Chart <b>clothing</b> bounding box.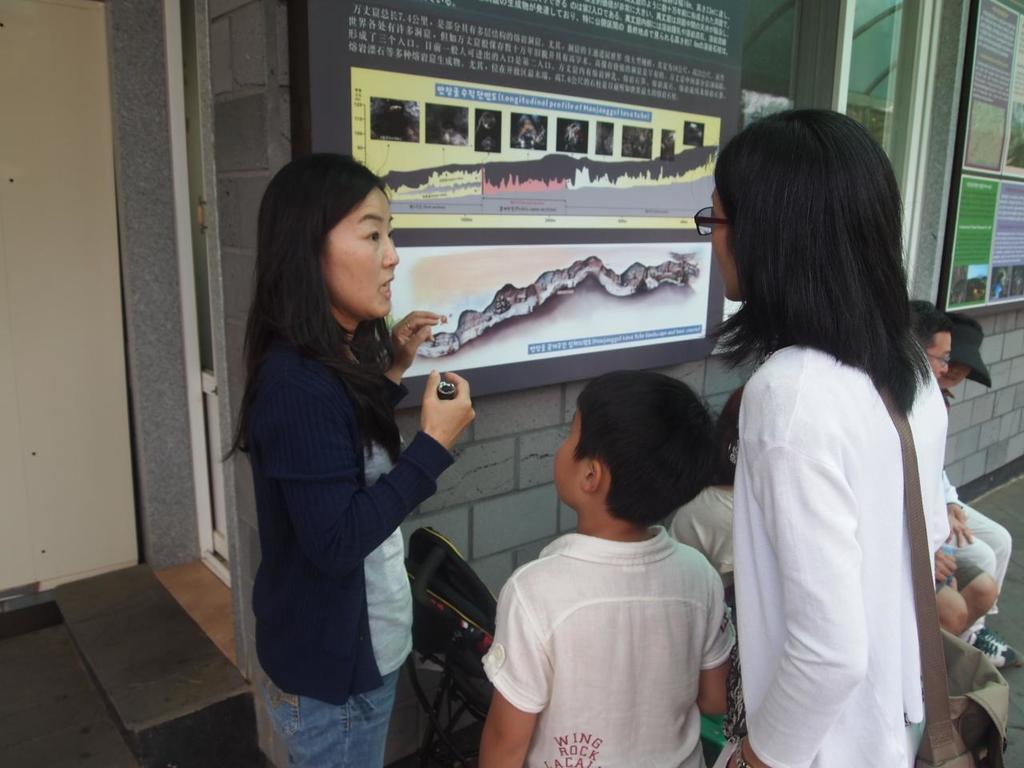
Charted: detection(709, 282, 970, 752).
